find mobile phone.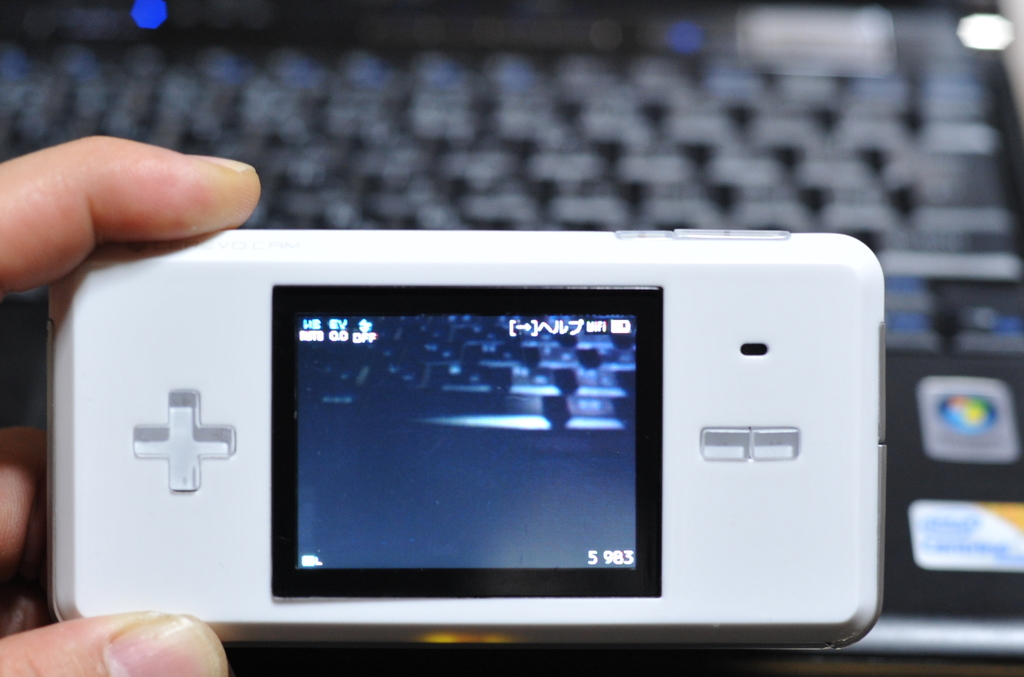
bbox(70, 226, 880, 640).
